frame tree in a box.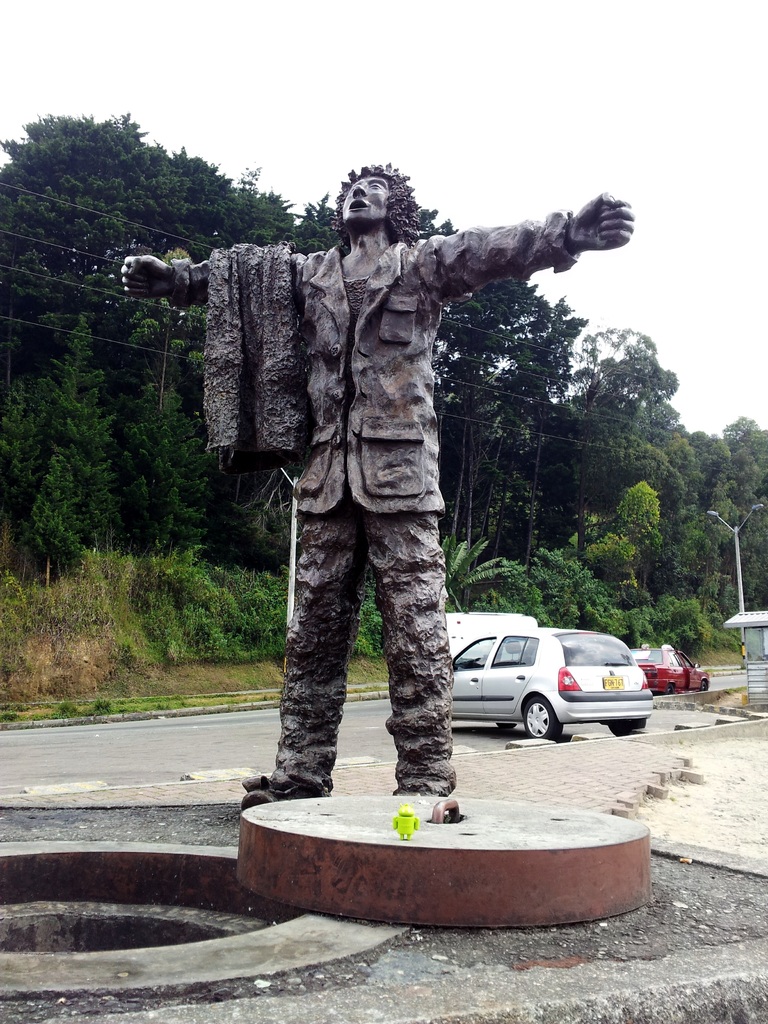
557 323 677 428.
